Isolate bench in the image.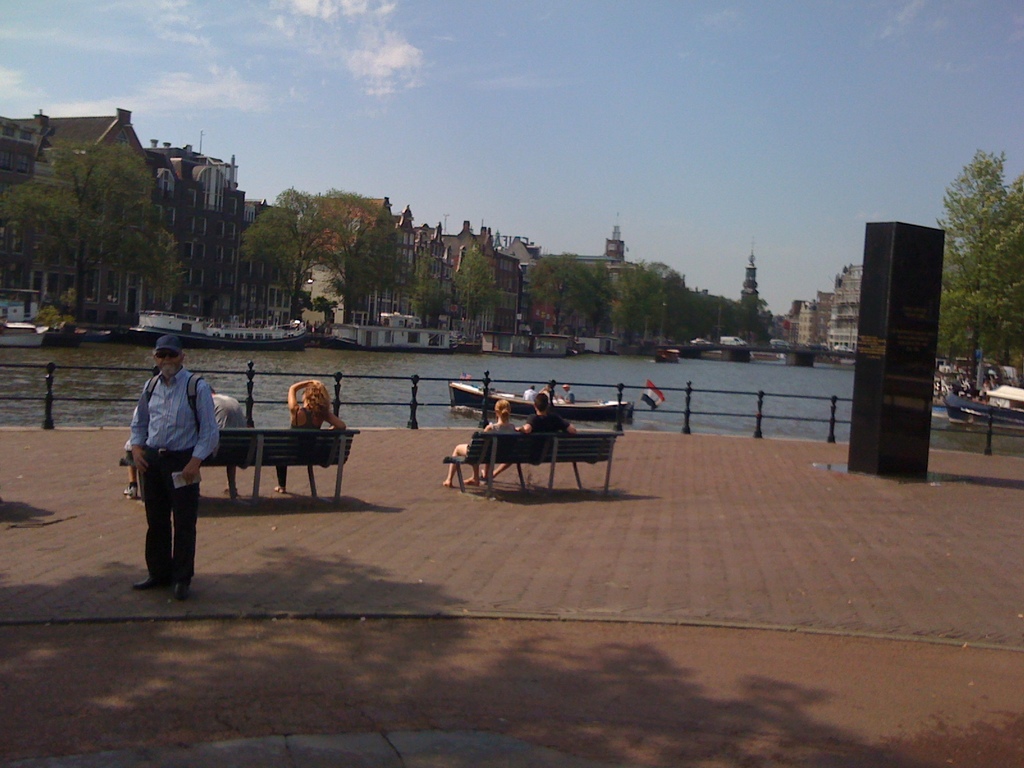
Isolated region: select_region(445, 428, 624, 491).
